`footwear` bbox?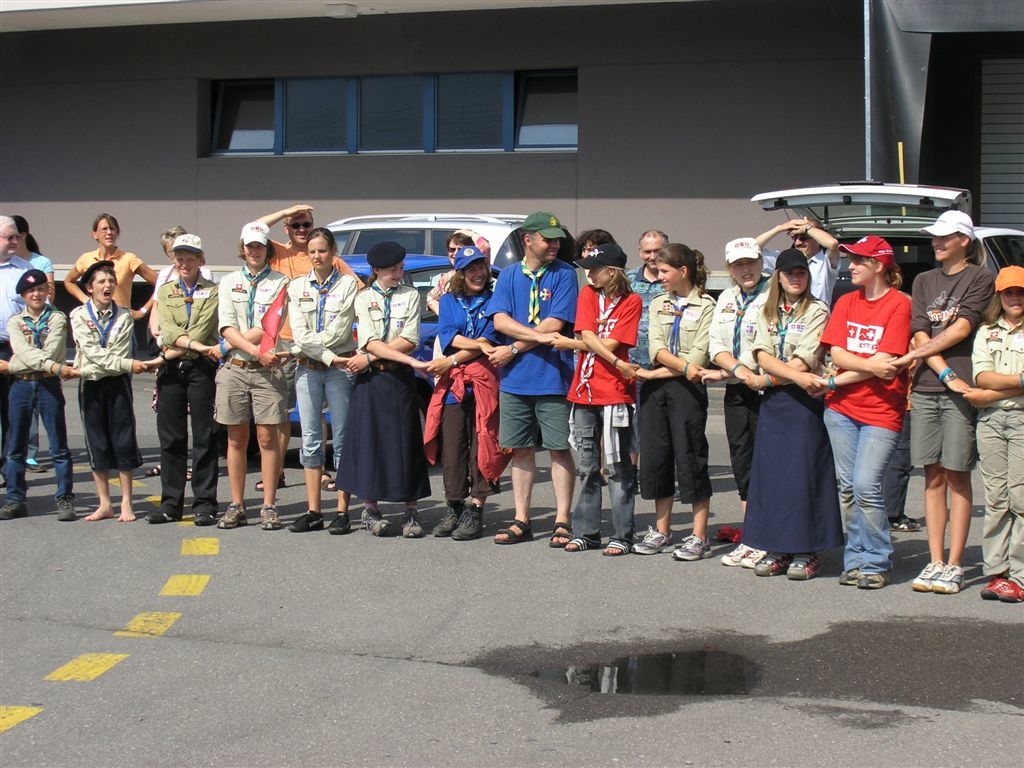
box(144, 511, 180, 526)
